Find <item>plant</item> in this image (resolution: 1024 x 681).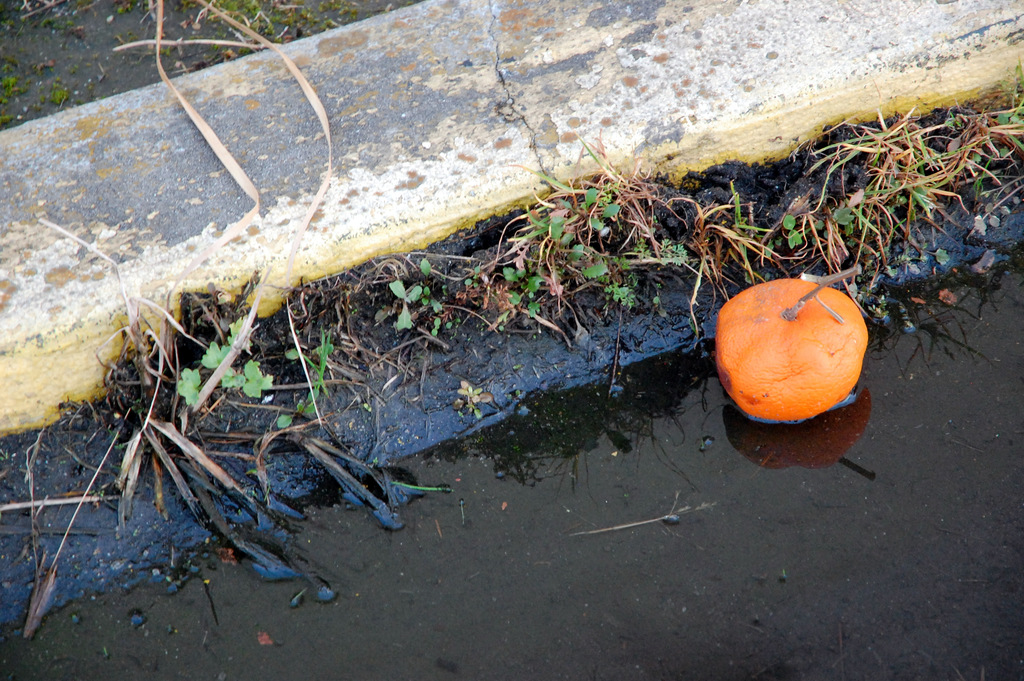
box(278, 411, 295, 430).
